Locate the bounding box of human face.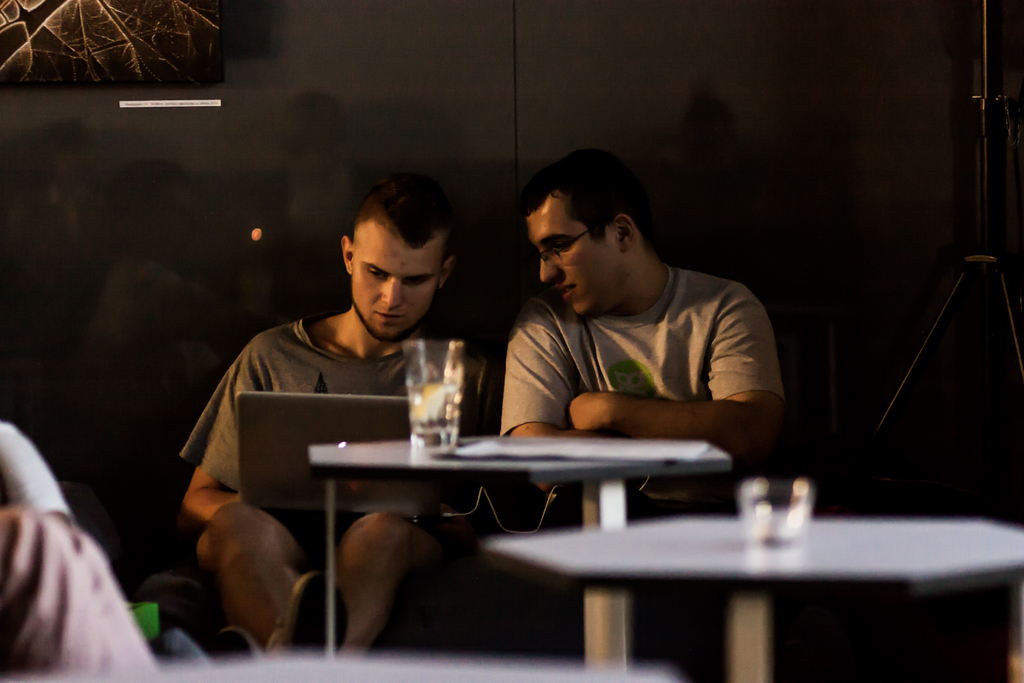
Bounding box: BBox(350, 215, 446, 340).
